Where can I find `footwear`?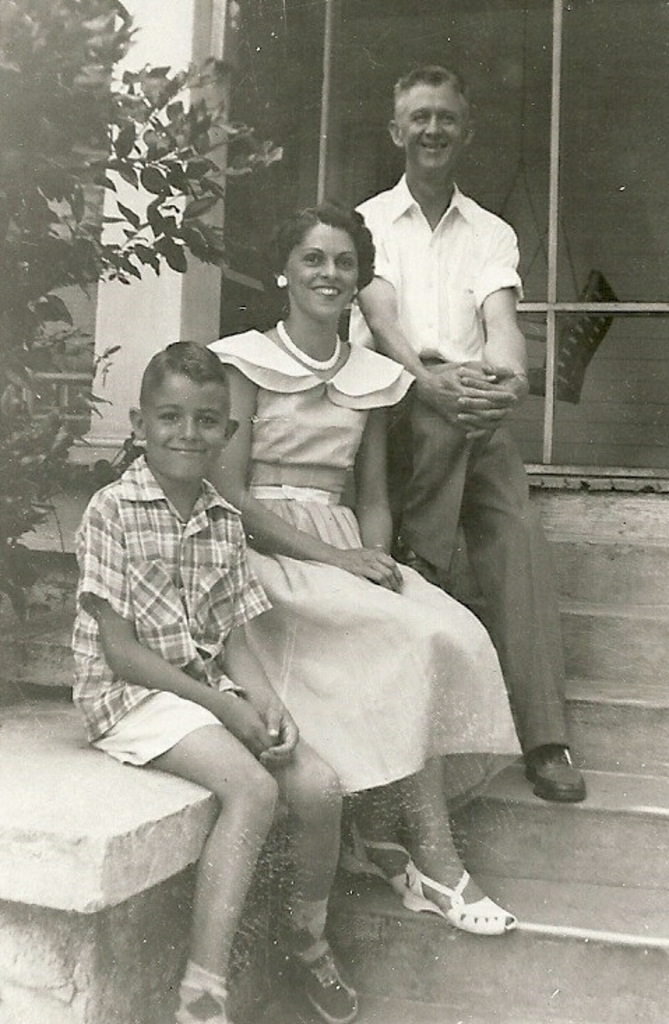
You can find it at 341, 812, 422, 893.
